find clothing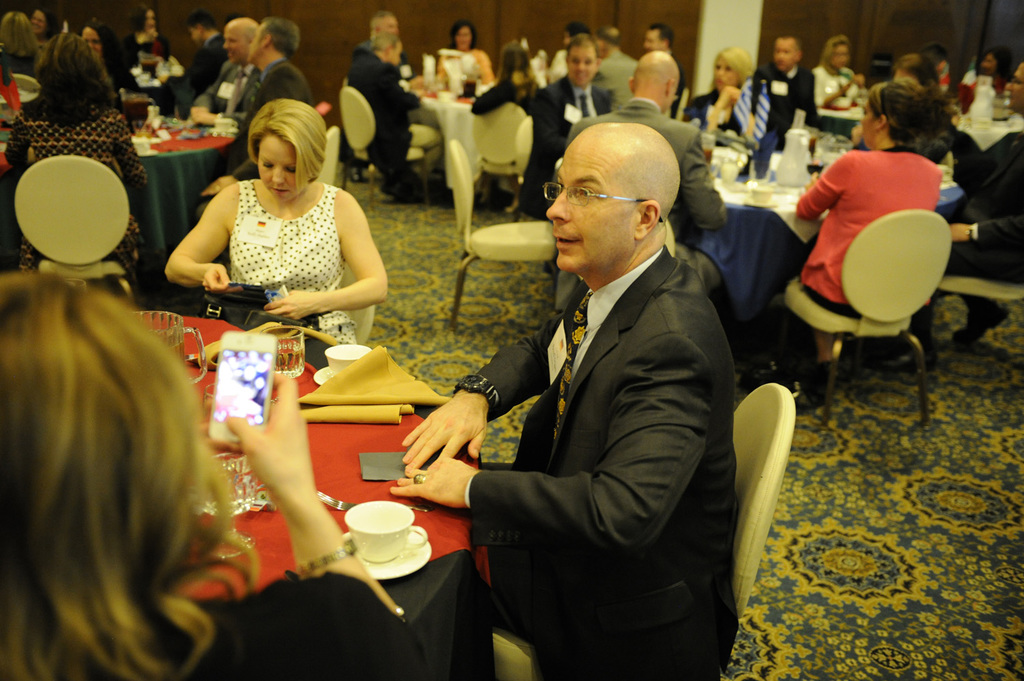
left=563, top=91, right=728, bottom=301
